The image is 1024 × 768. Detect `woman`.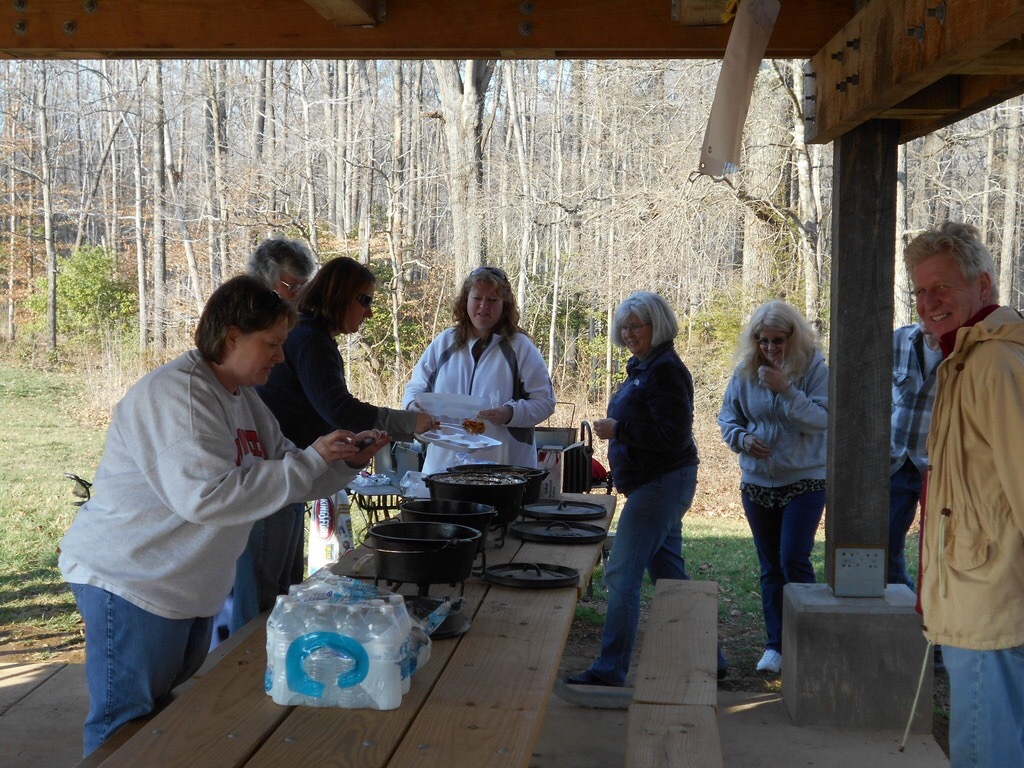
Detection: [230,256,435,631].
